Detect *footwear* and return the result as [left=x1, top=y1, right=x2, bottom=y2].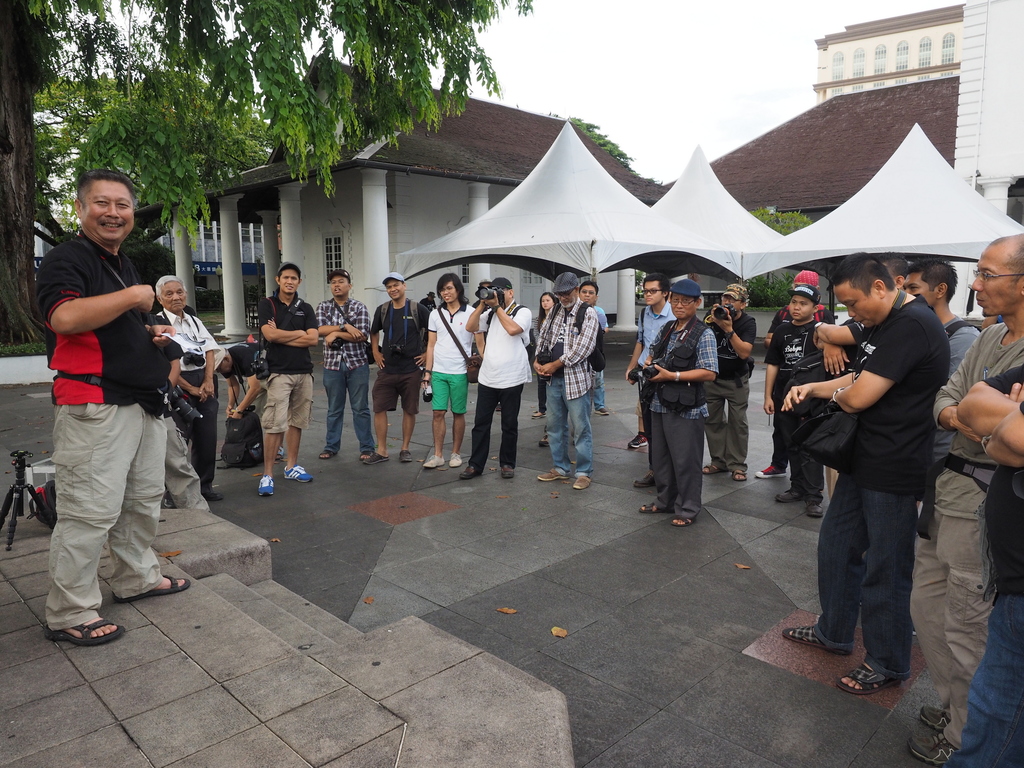
[left=625, top=431, right=646, bottom=450].
